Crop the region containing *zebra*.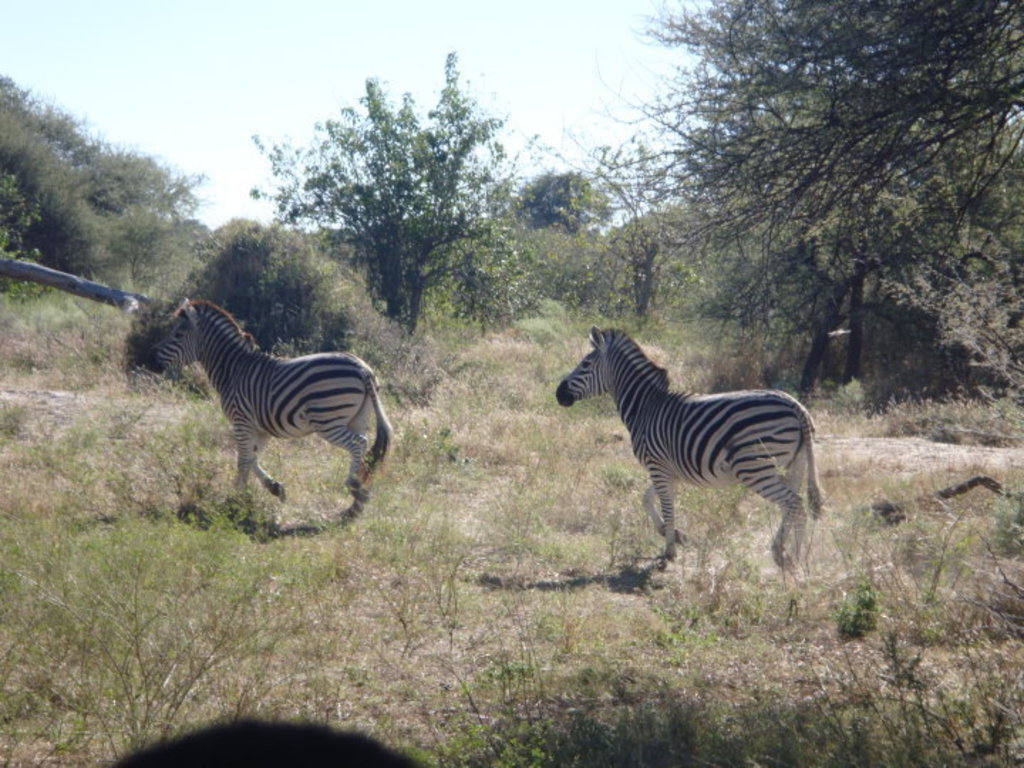
Crop region: (left=149, top=297, right=398, bottom=522).
